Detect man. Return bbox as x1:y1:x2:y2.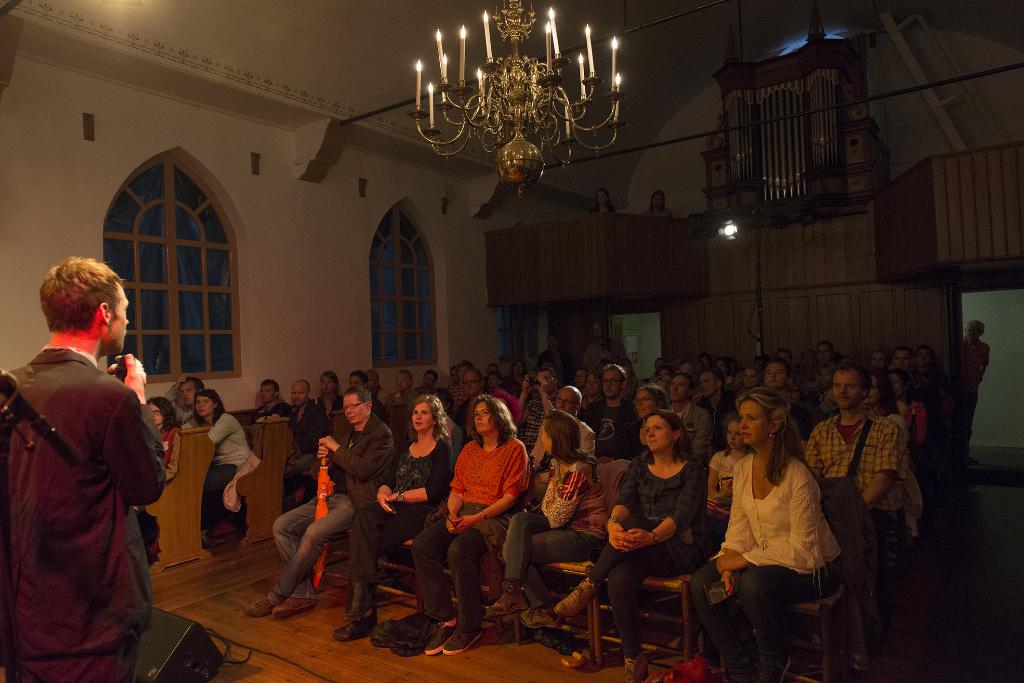
815:340:832:365.
